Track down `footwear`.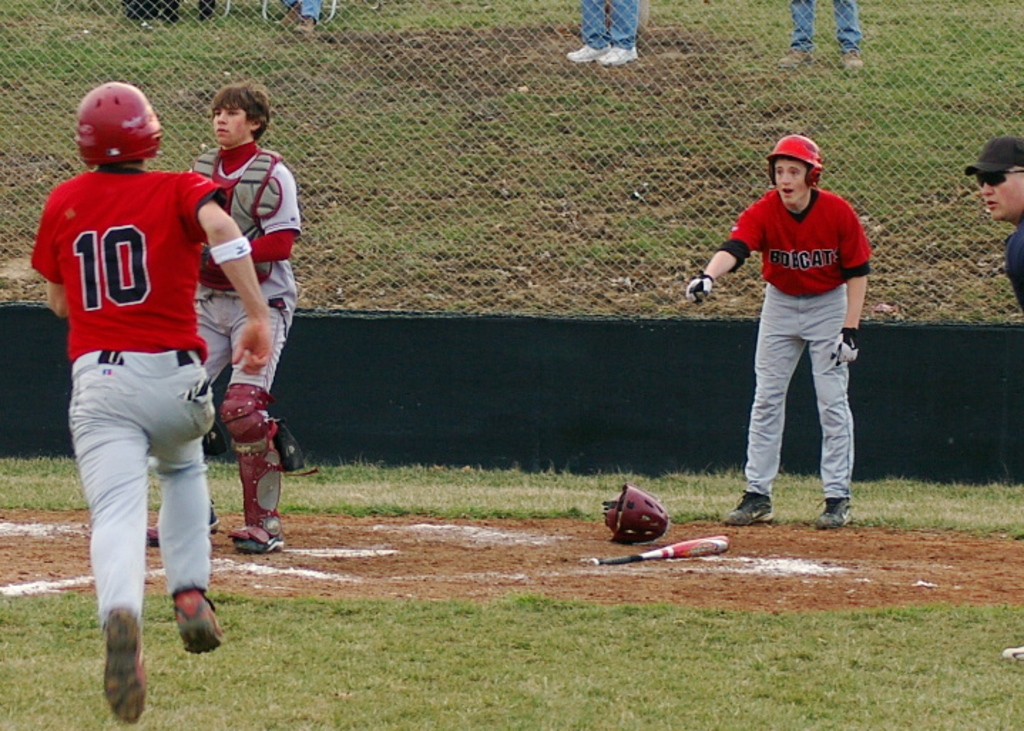
Tracked to (left=179, top=583, right=224, bottom=653).
